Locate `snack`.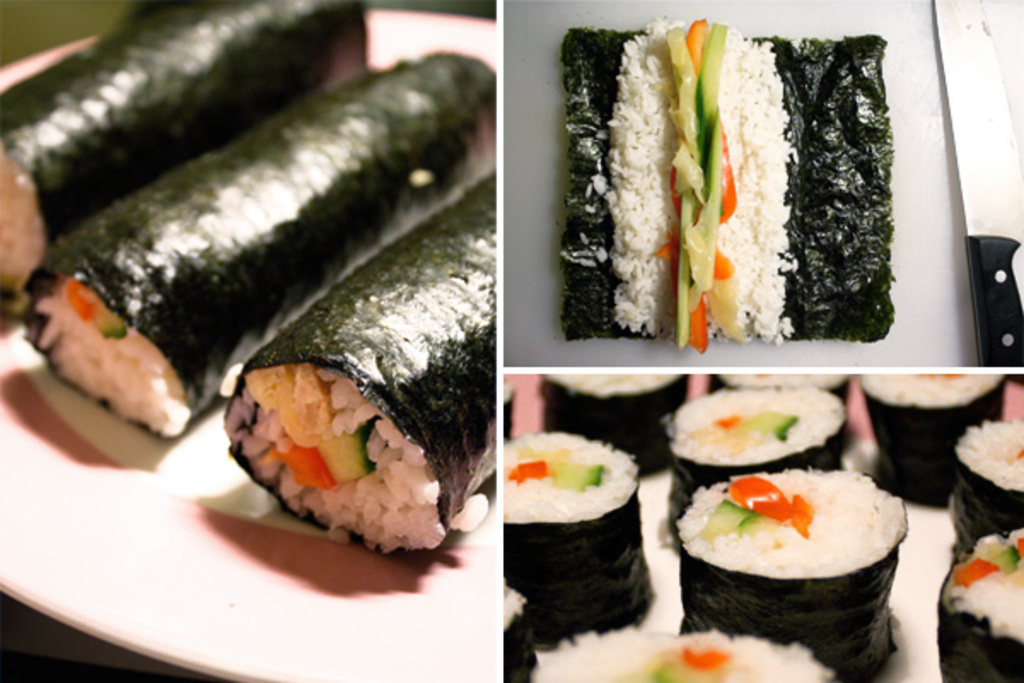
Bounding box: <bbox>519, 639, 826, 681</bbox>.
